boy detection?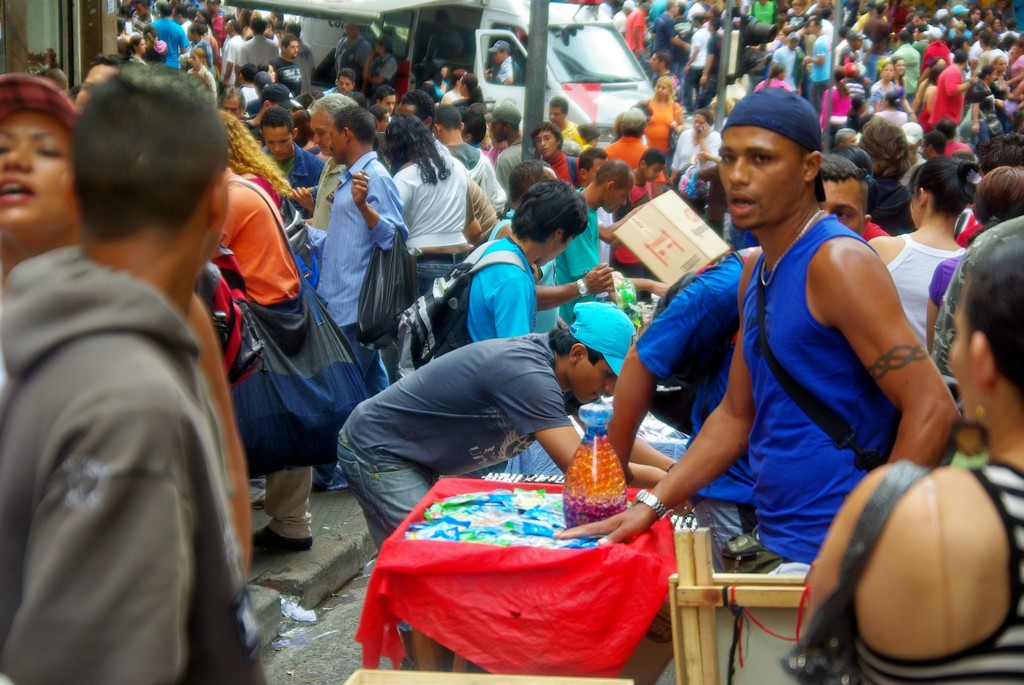
l=553, t=86, r=959, b=684
